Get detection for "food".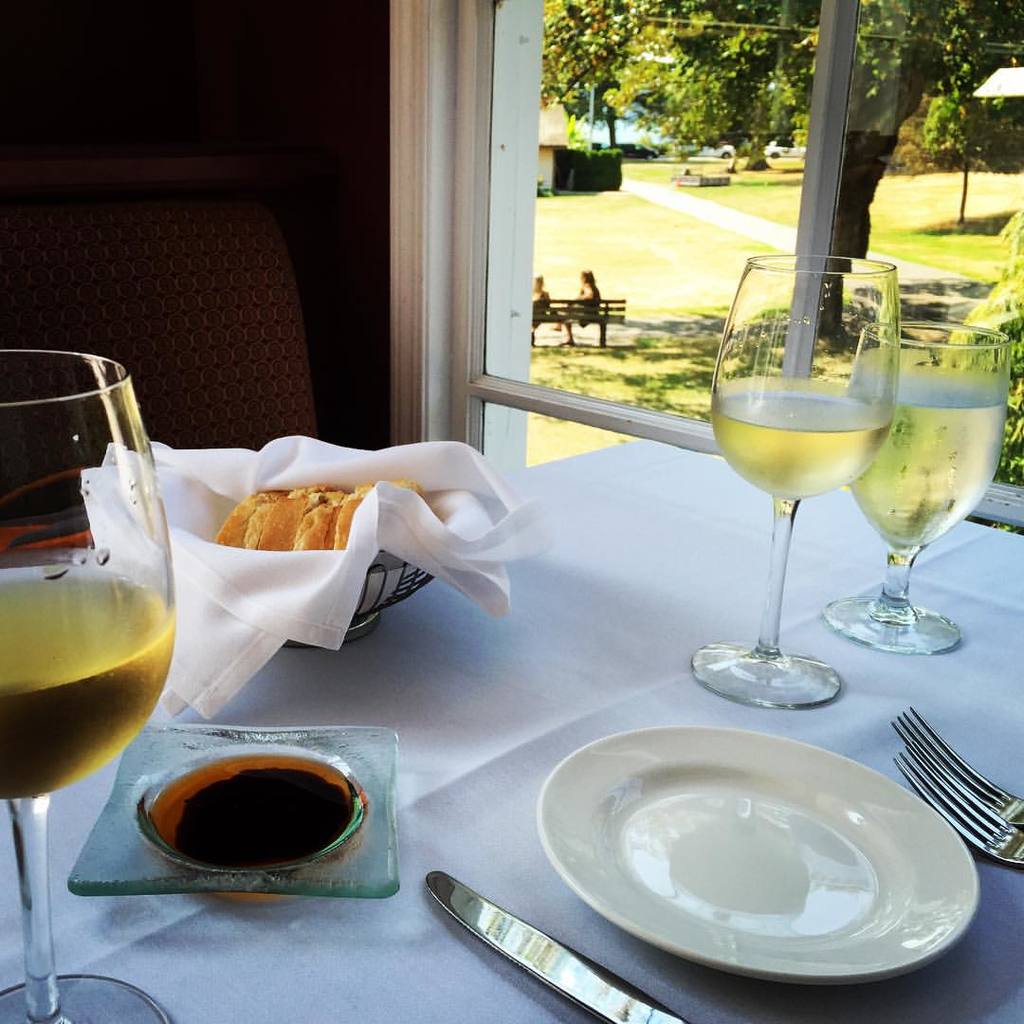
Detection: [x1=201, y1=463, x2=470, y2=569].
